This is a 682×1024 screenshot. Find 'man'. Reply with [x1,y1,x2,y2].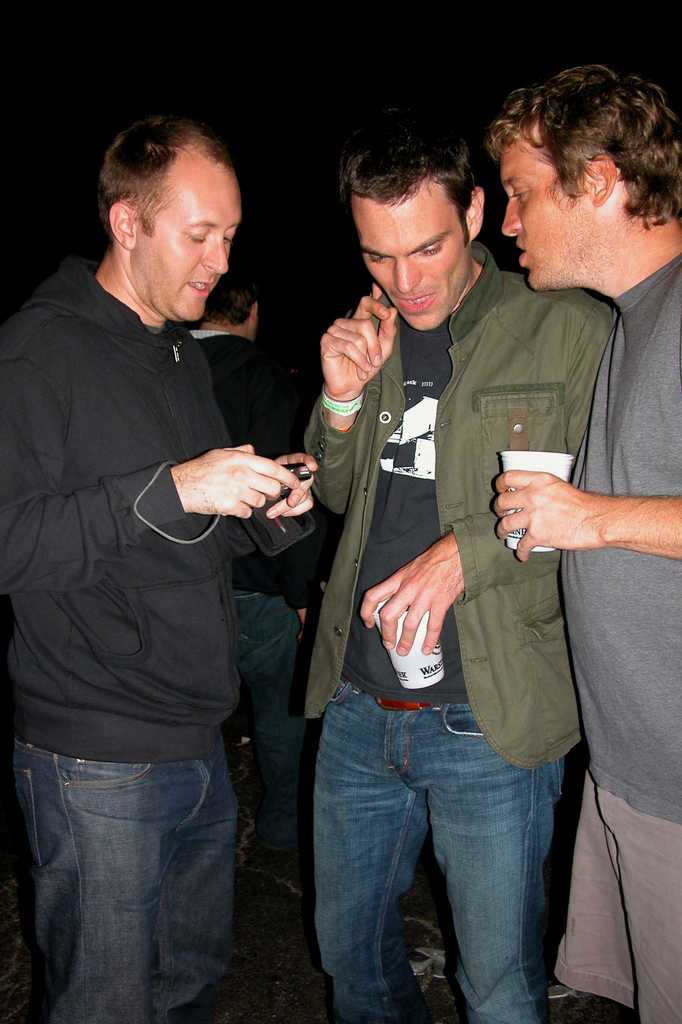
[297,106,614,1023].
